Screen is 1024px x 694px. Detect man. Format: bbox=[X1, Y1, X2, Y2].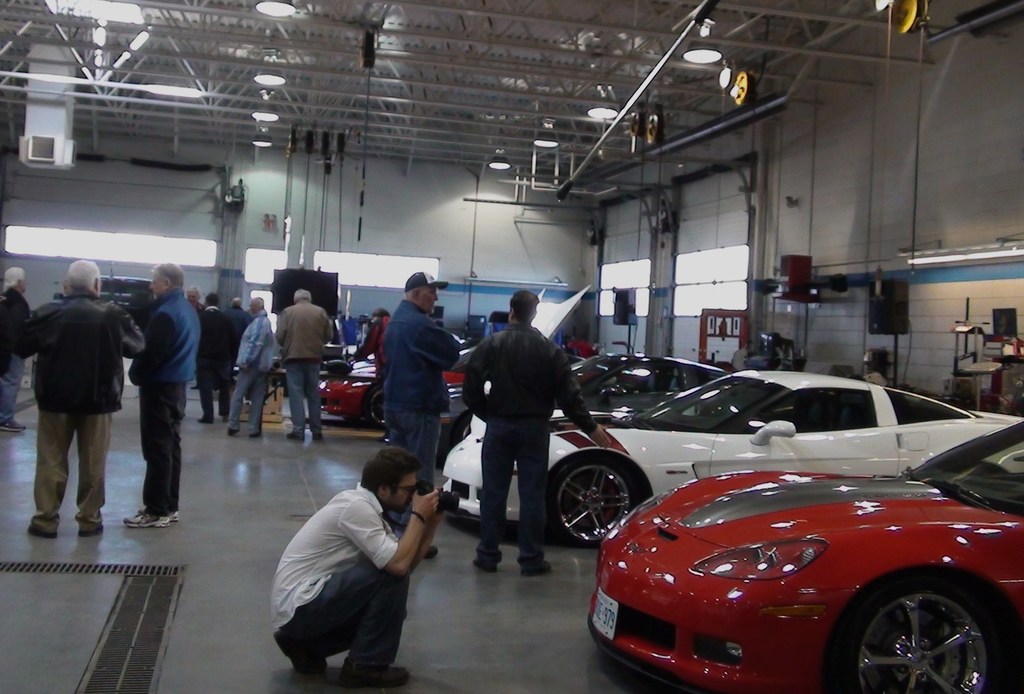
bbox=[337, 298, 391, 424].
